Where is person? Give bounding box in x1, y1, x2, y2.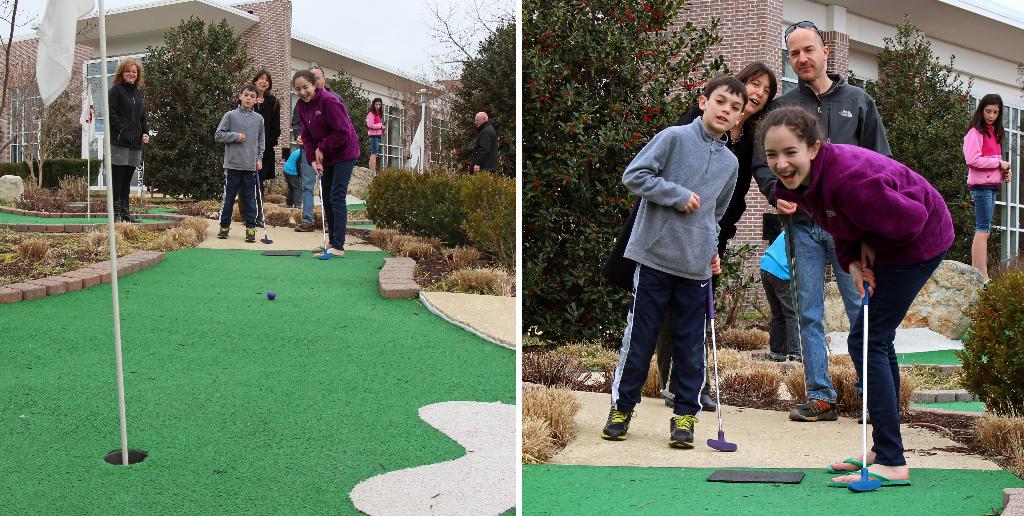
253, 72, 284, 227.
